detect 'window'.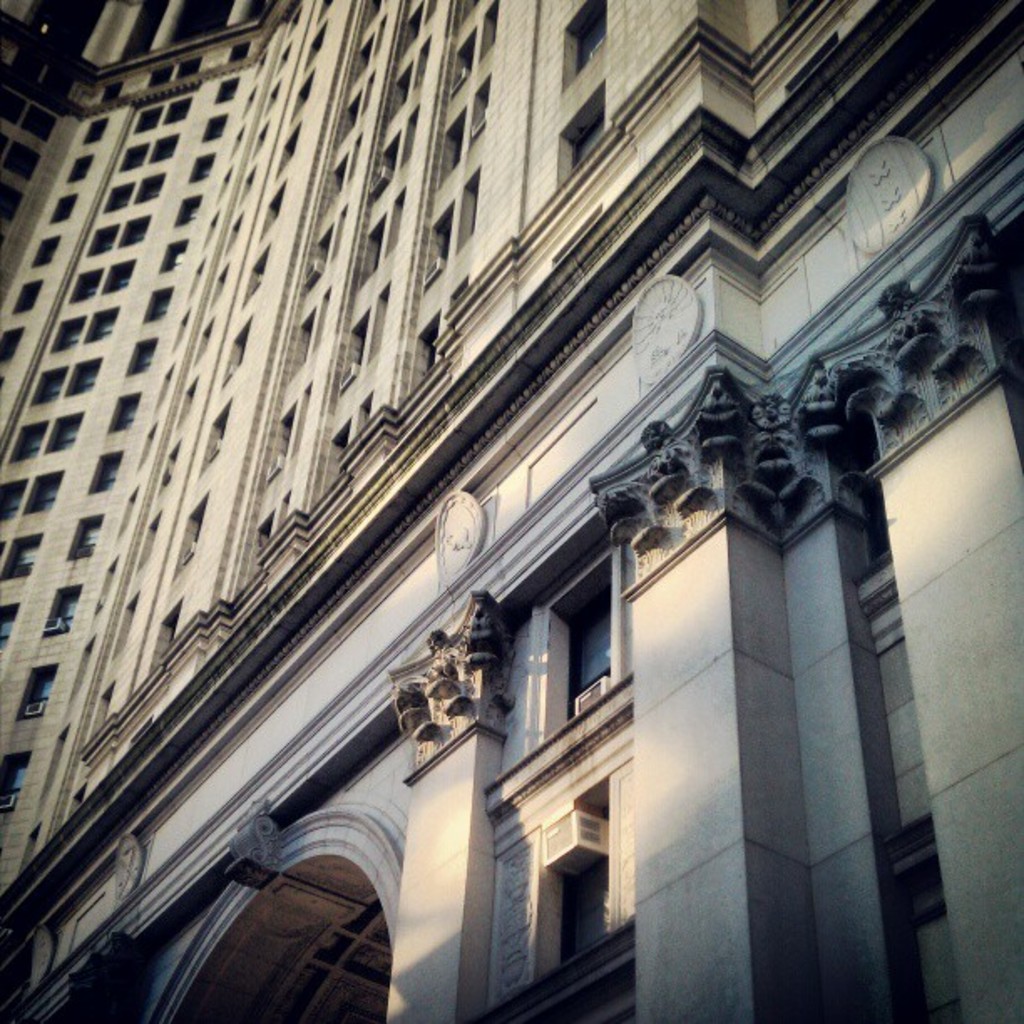
Detected at Rect(105, 177, 129, 211).
